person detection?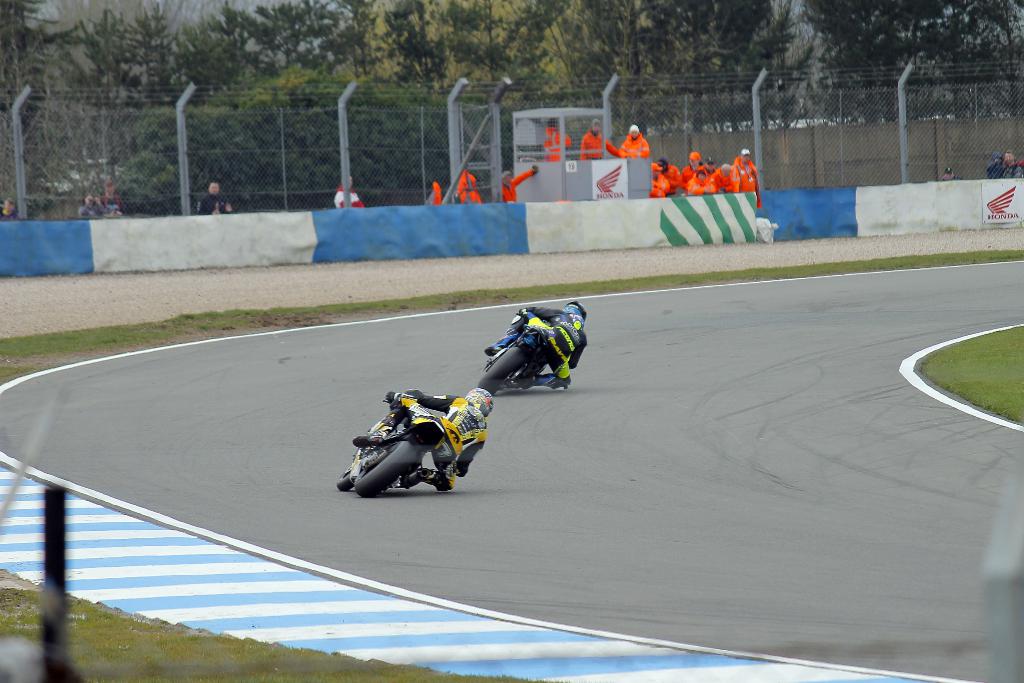
l=98, t=178, r=122, b=206
